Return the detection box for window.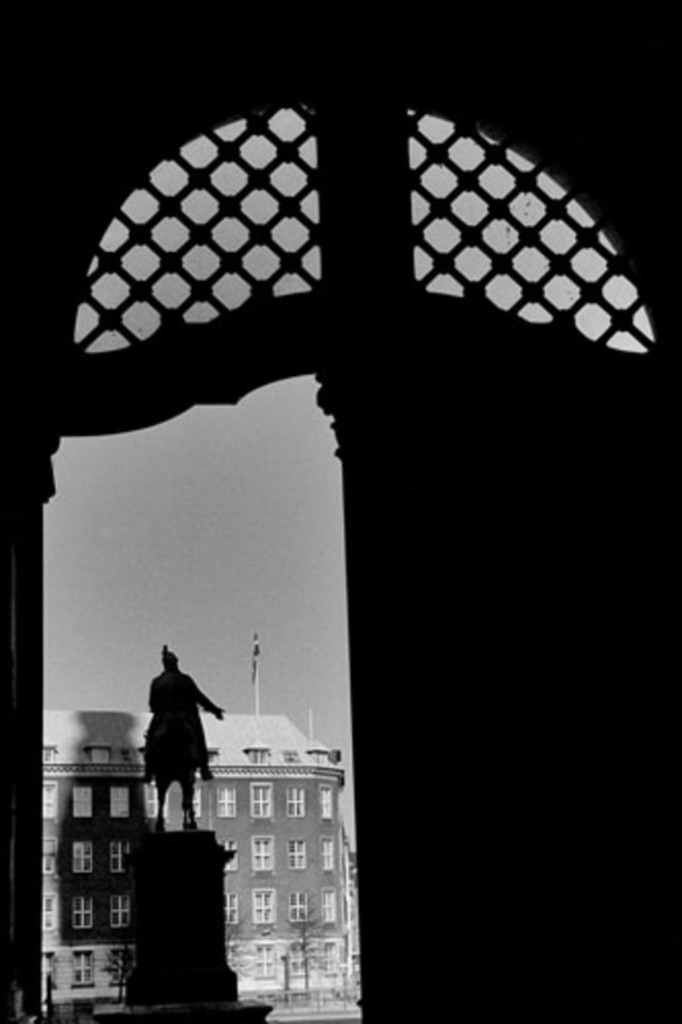
bbox=[109, 785, 131, 818].
